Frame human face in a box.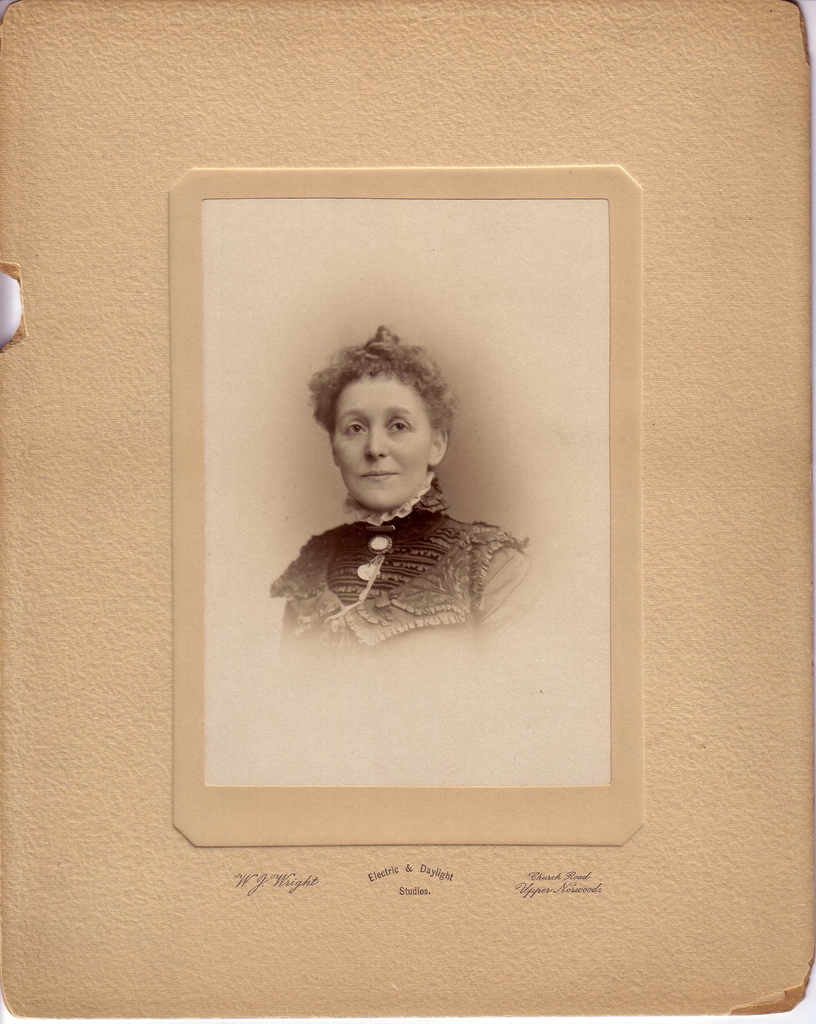
detection(334, 376, 432, 510).
